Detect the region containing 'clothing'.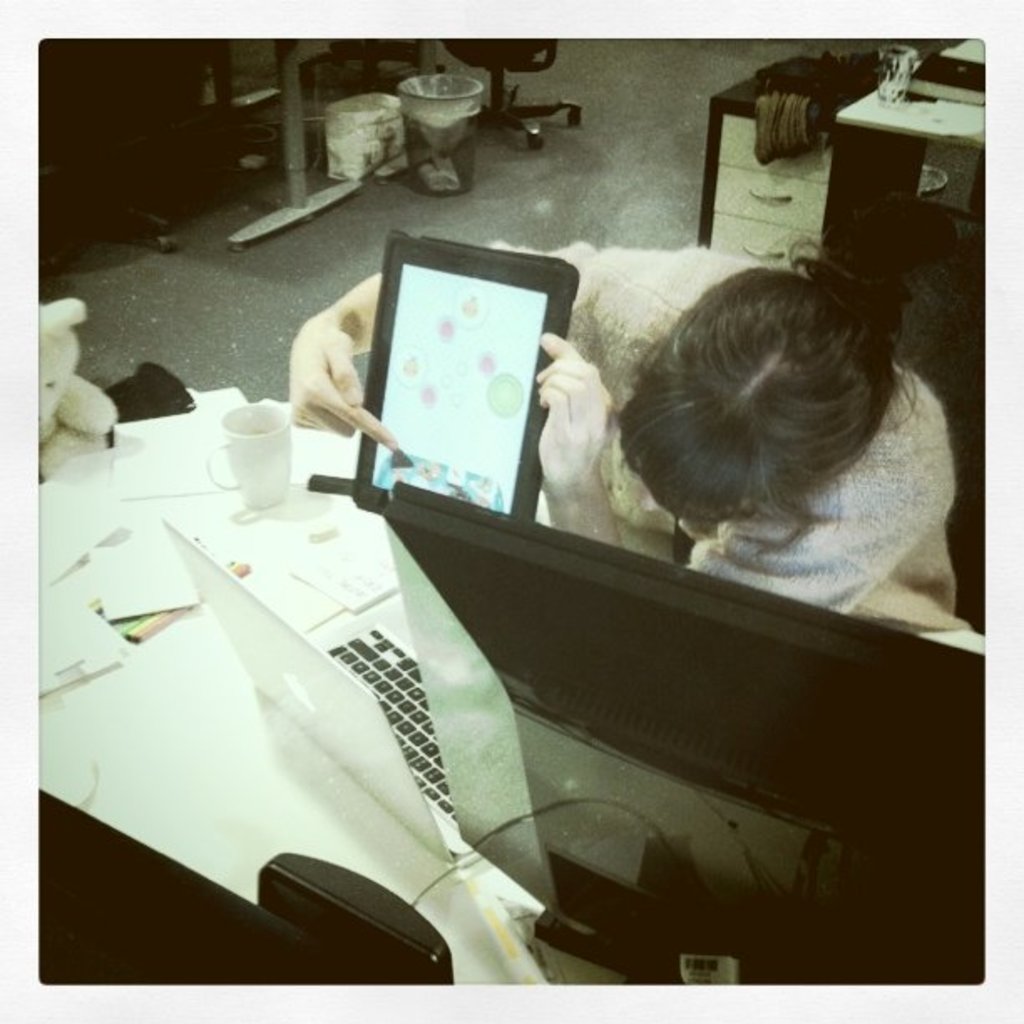
(left=475, top=231, right=996, bottom=656).
